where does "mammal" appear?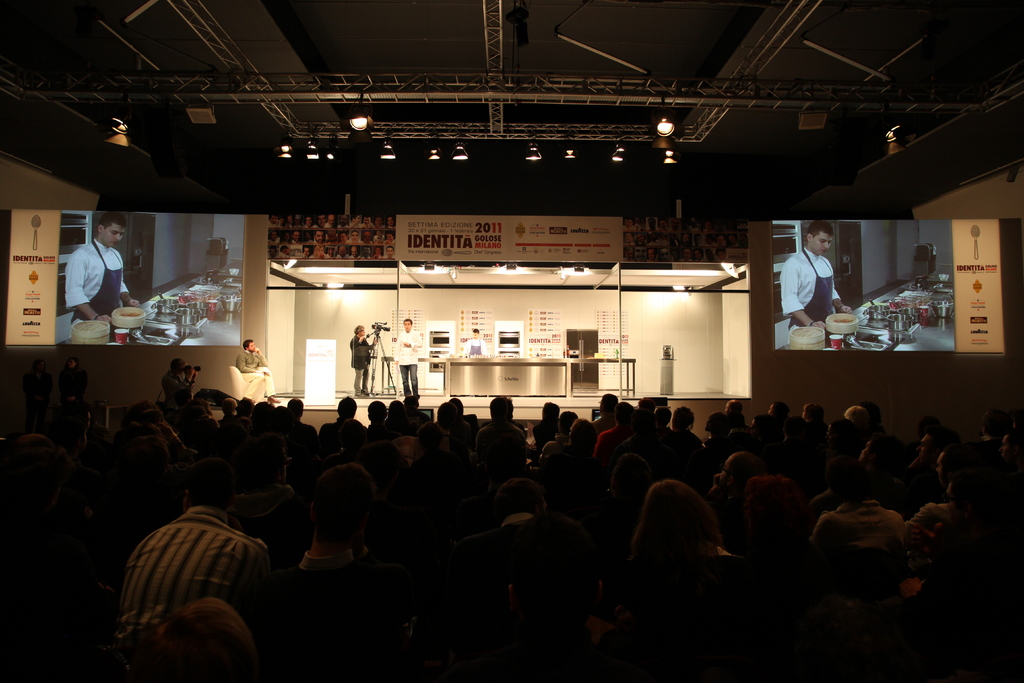
Appears at 396,318,426,399.
